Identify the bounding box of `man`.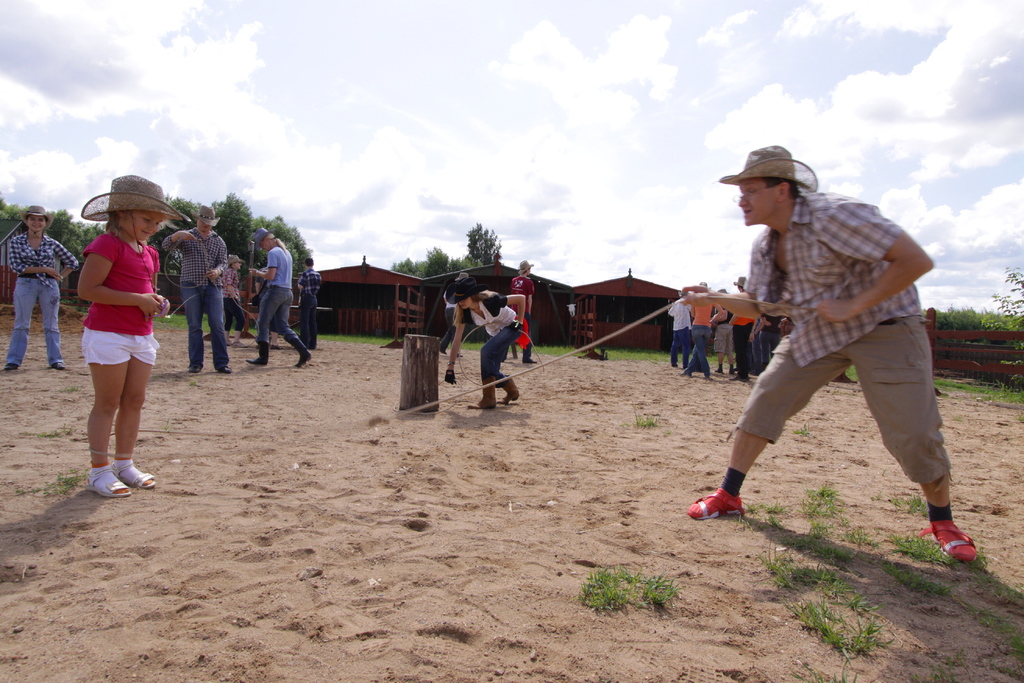
l=669, t=284, r=701, b=370.
